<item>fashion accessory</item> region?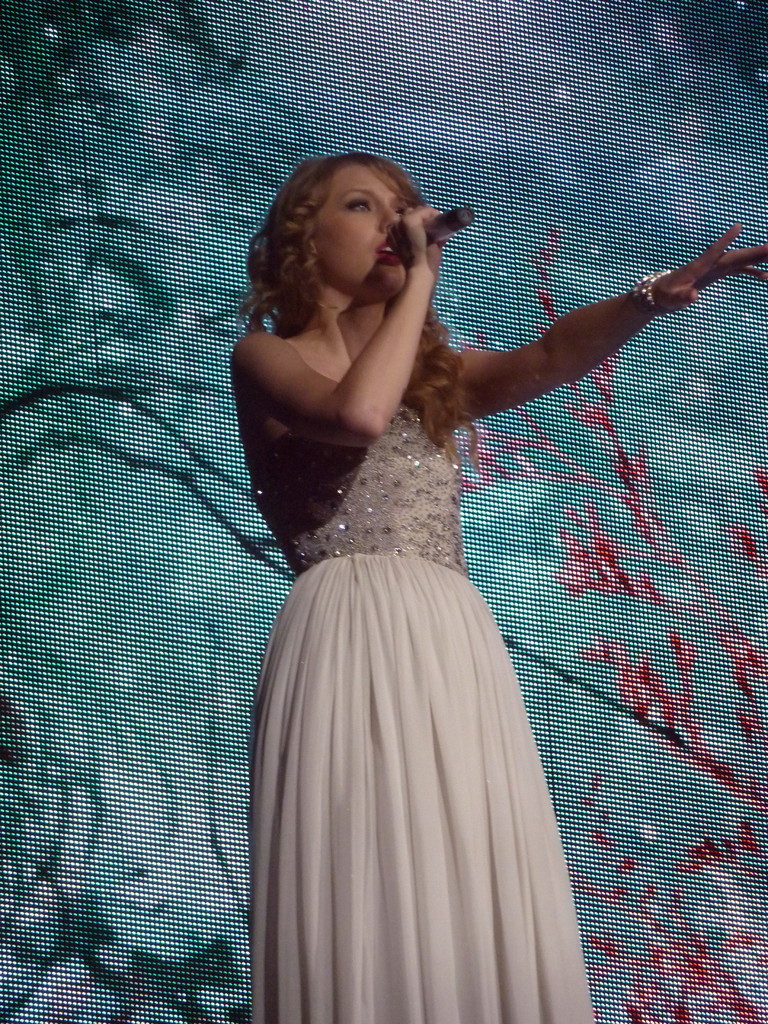
Rect(629, 266, 676, 311)
